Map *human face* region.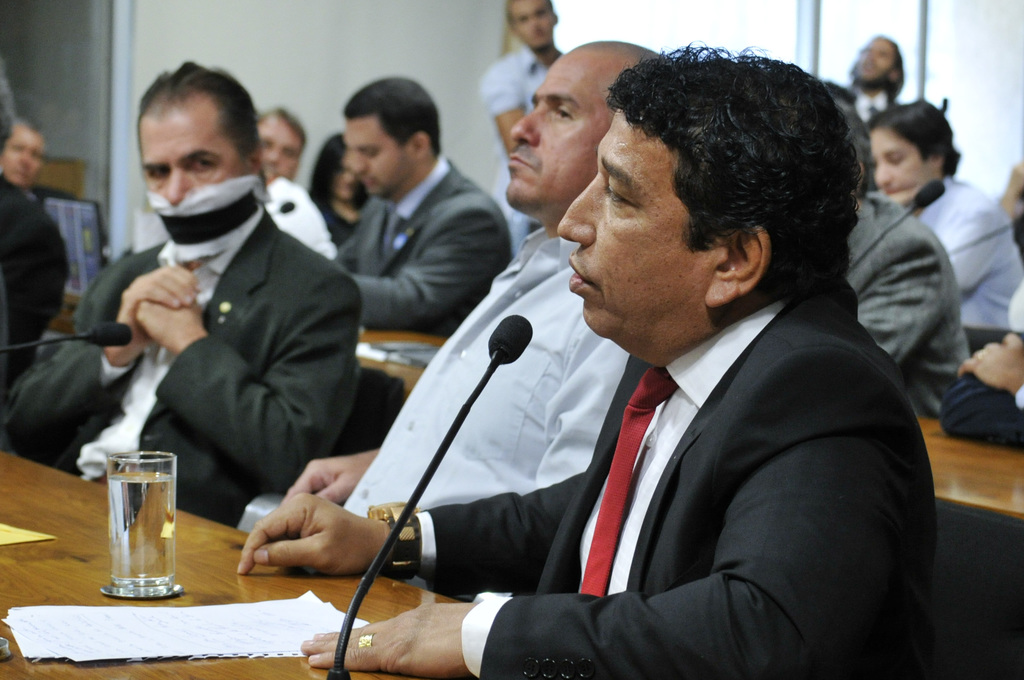
Mapped to BBox(504, 50, 617, 219).
